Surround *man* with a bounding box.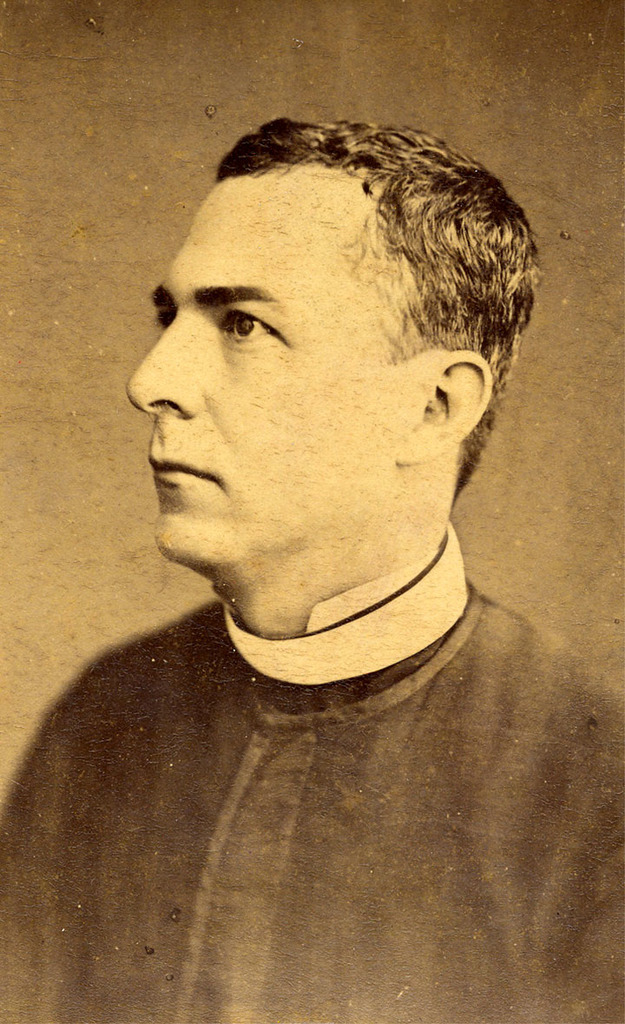
crop(6, 101, 619, 955).
